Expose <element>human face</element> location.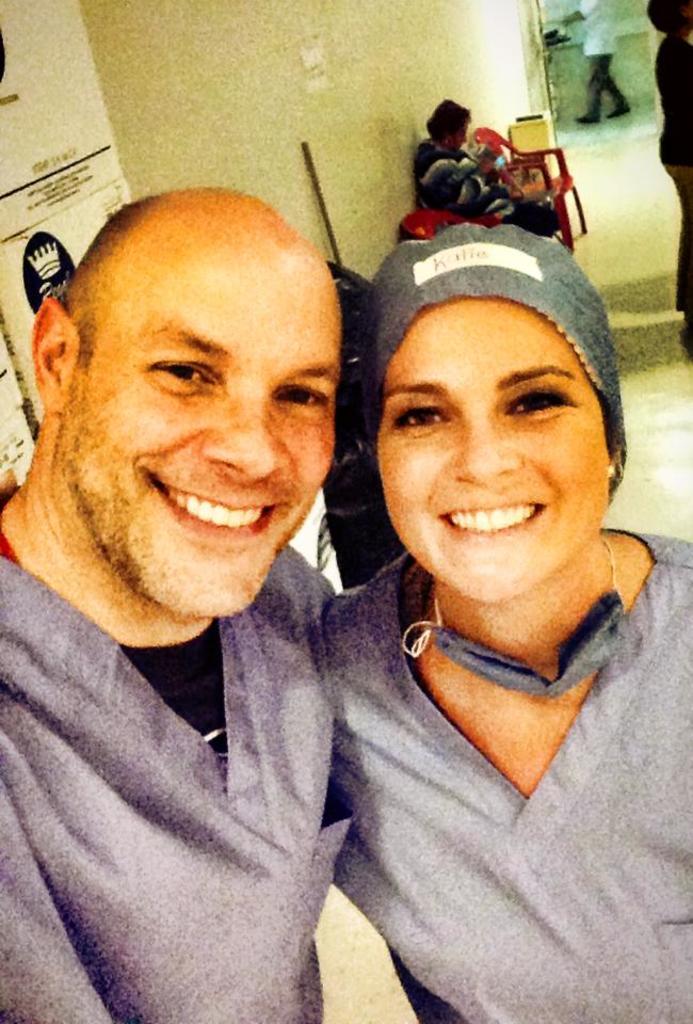
Exposed at [left=69, top=256, right=341, bottom=619].
